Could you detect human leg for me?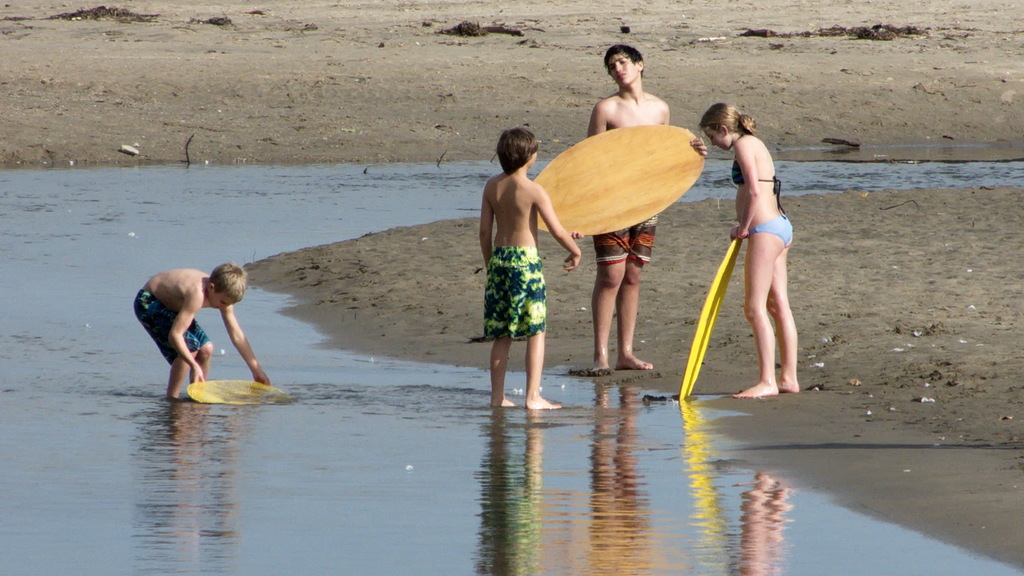
Detection result: box=[486, 281, 518, 414].
